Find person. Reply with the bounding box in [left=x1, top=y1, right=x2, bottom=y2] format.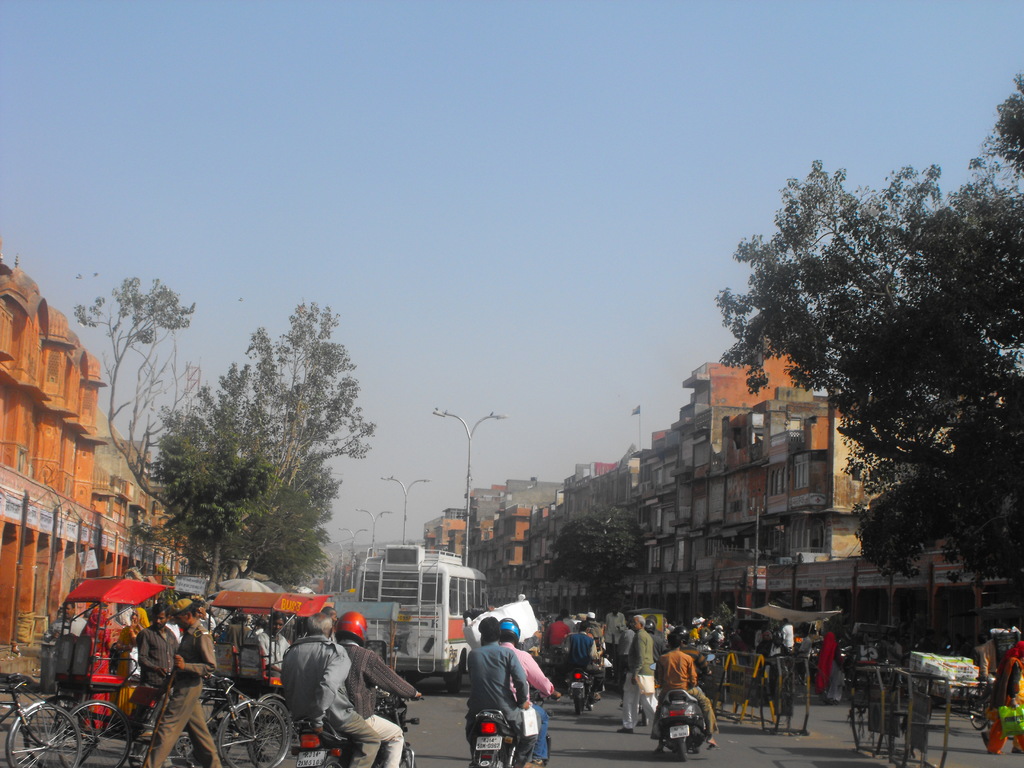
[left=163, top=596, right=220, bottom=767].
